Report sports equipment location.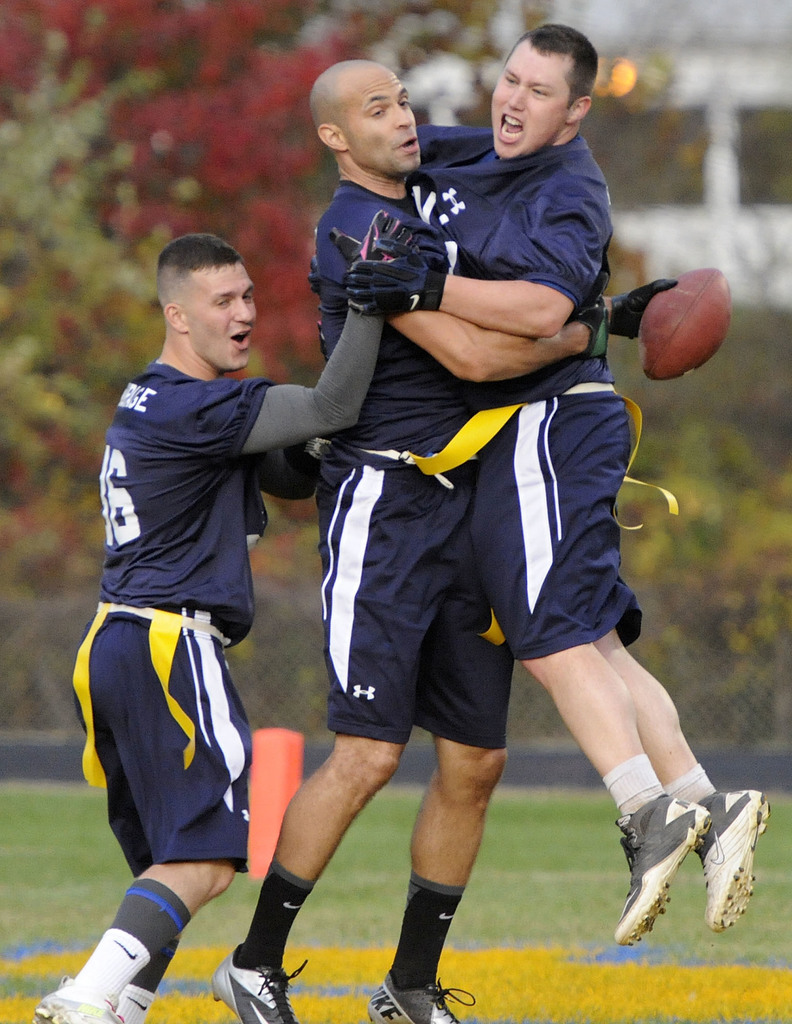
Report: pyautogui.locateOnScreen(693, 790, 768, 929).
